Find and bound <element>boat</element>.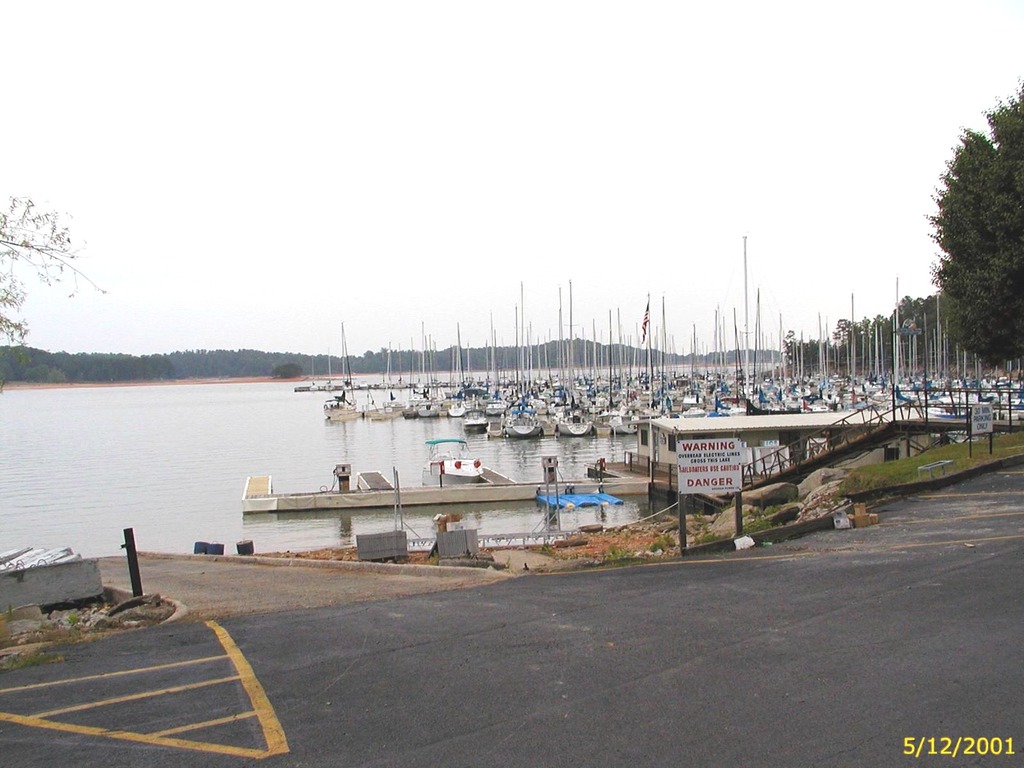
Bound: (left=553, top=273, right=591, bottom=436).
